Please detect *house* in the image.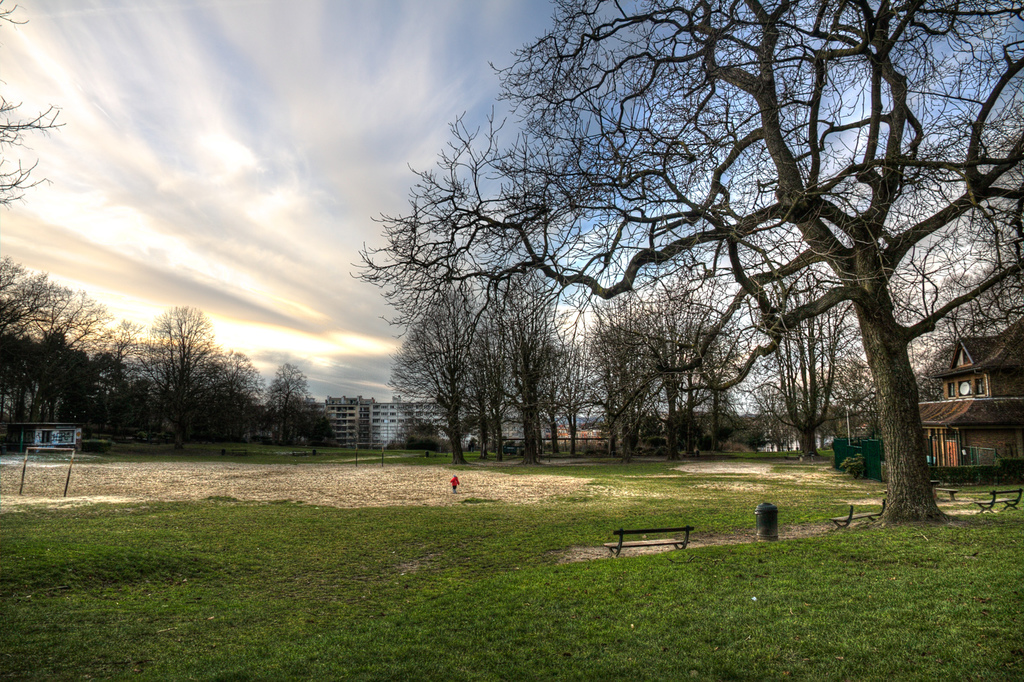
x1=323 y1=394 x2=362 y2=446.
